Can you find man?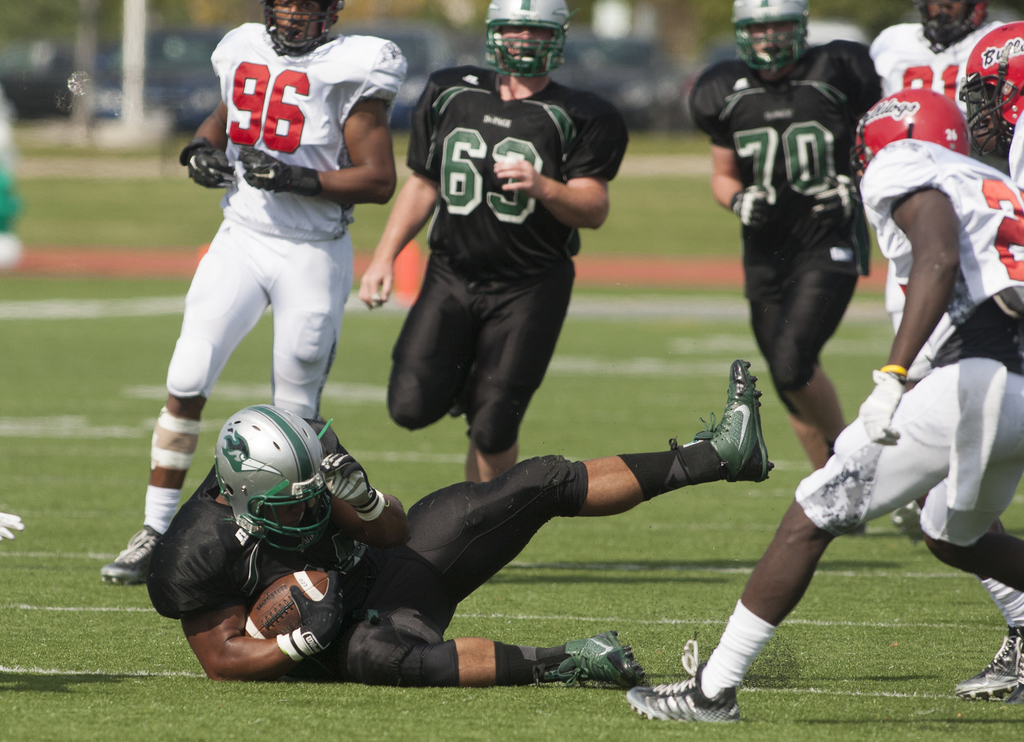
Yes, bounding box: left=356, top=0, right=629, bottom=485.
